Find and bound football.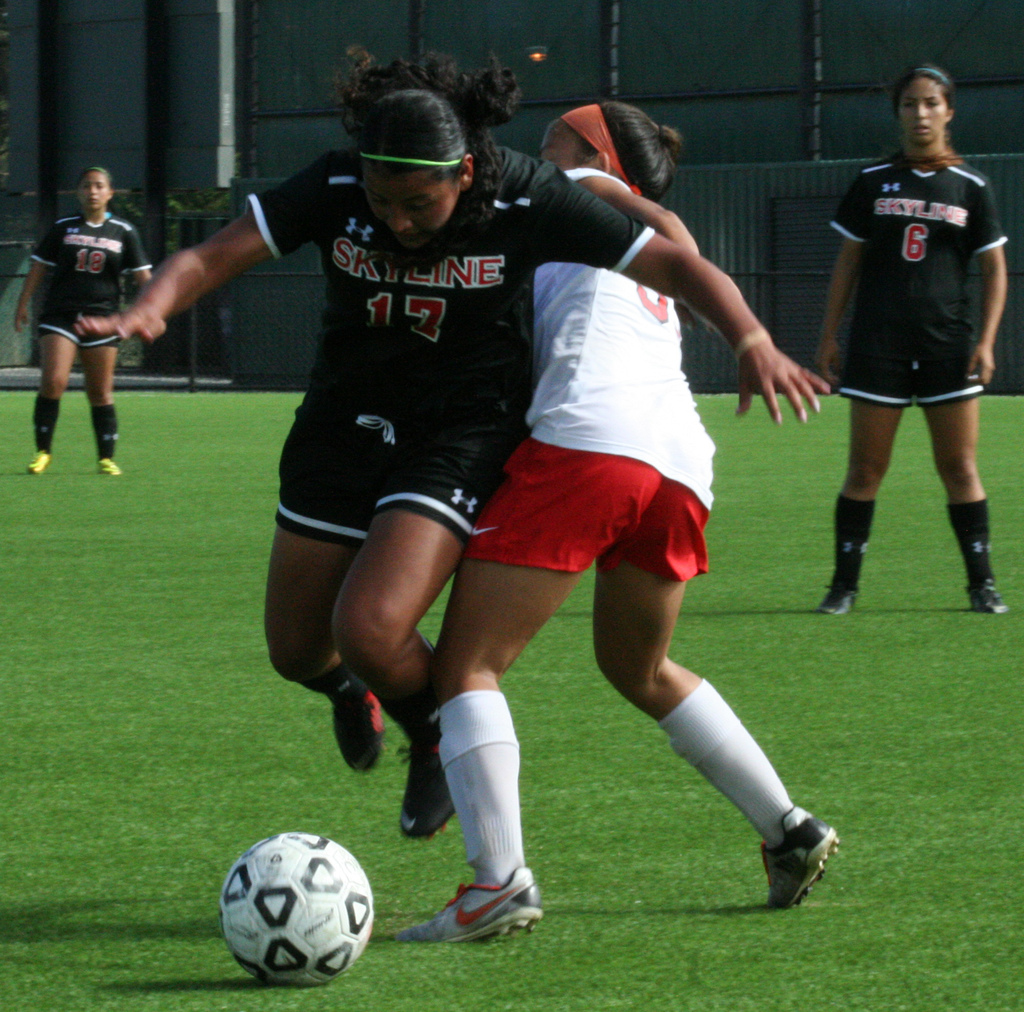
Bound: Rect(216, 831, 376, 988).
